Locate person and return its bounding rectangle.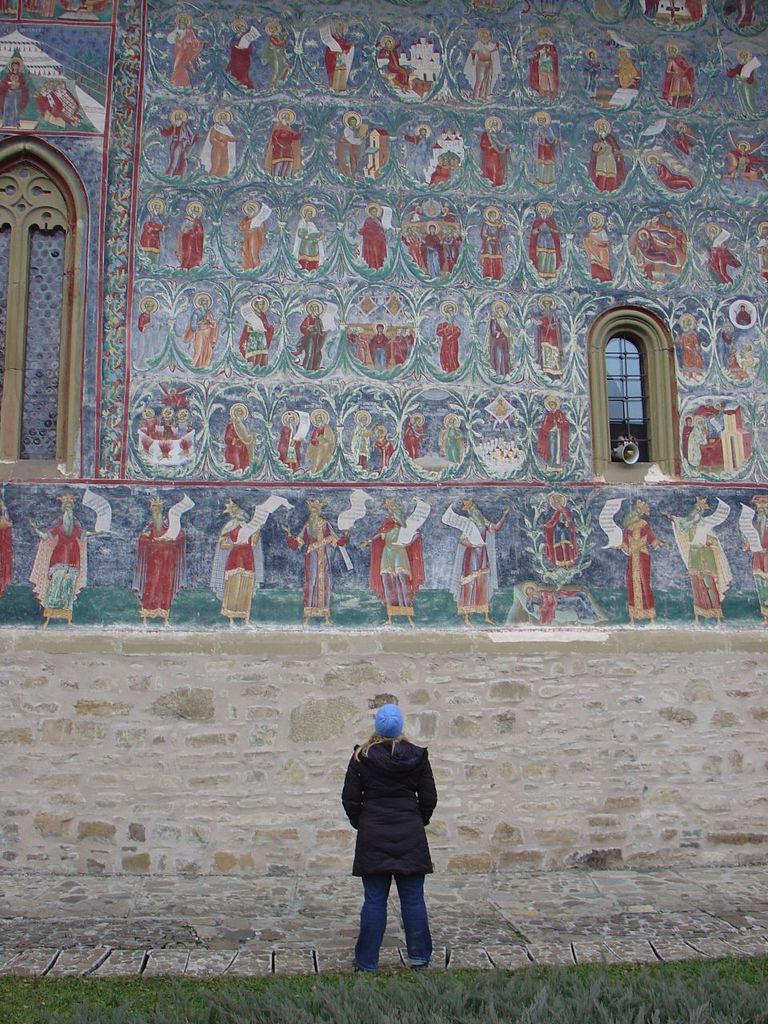
region(294, 205, 323, 270).
